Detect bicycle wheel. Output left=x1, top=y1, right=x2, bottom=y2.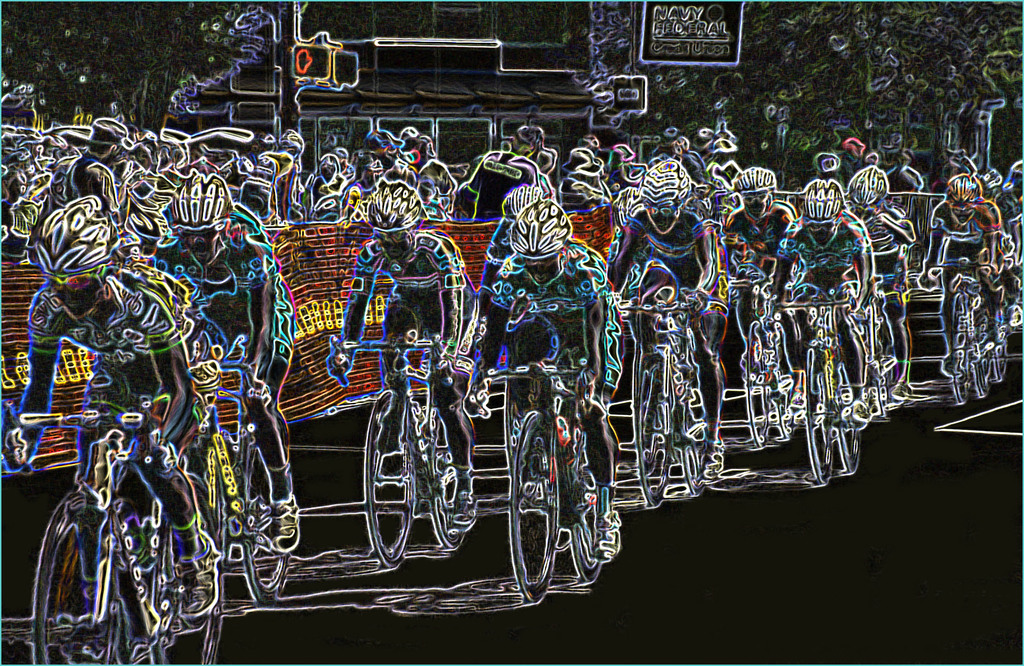
left=881, top=312, right=913, bottom=391.
